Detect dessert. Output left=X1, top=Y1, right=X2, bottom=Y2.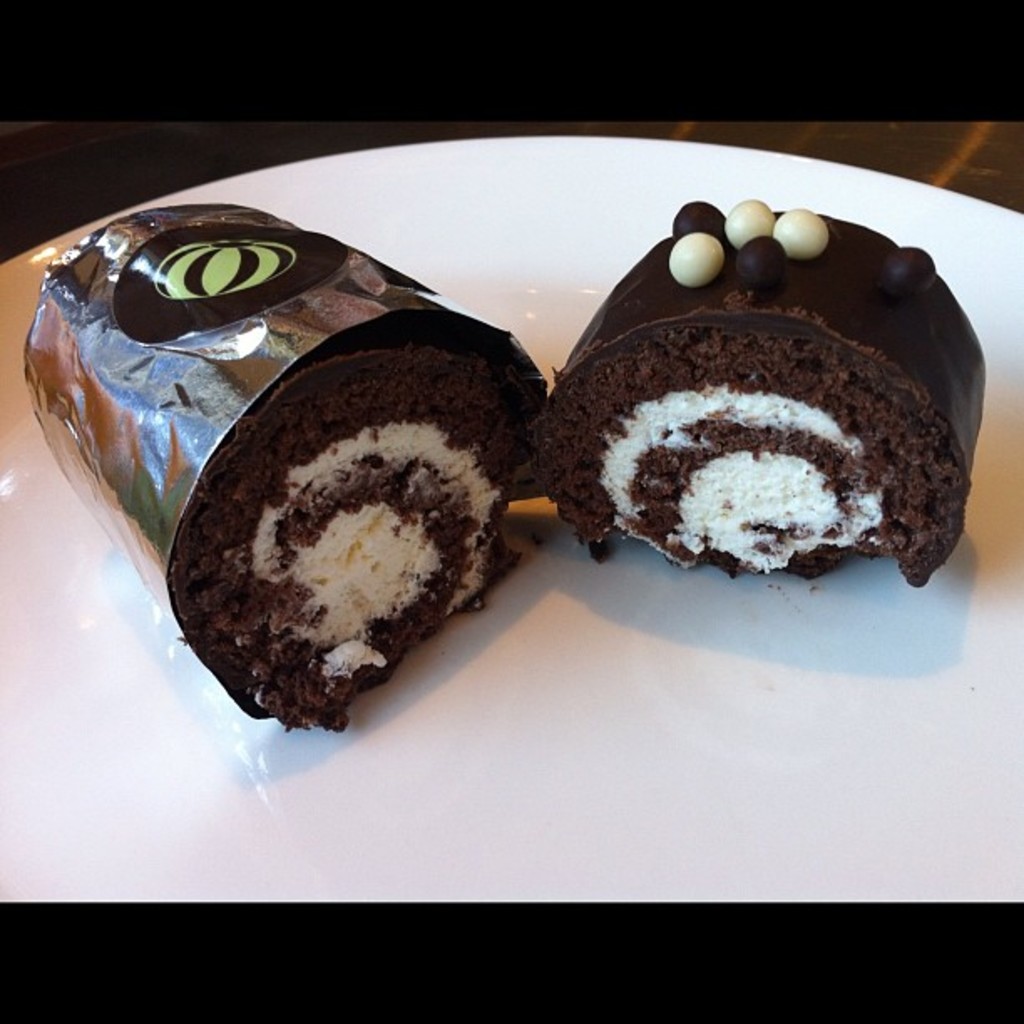
left=544, top=181, right=994, bottom=606.
